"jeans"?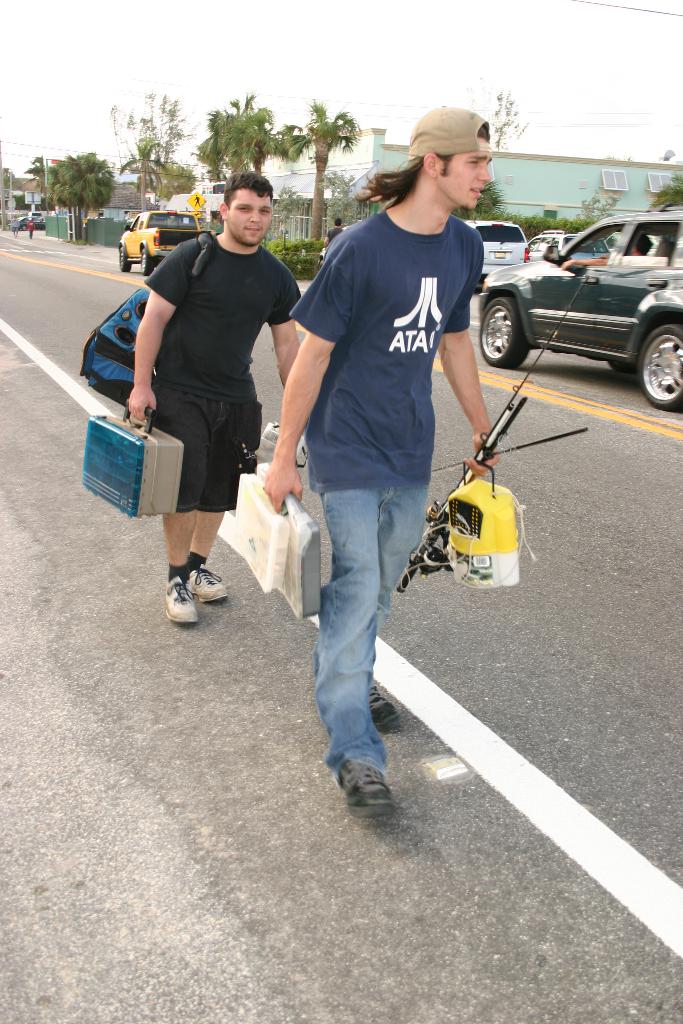
region(29, 228, 43, 239)
